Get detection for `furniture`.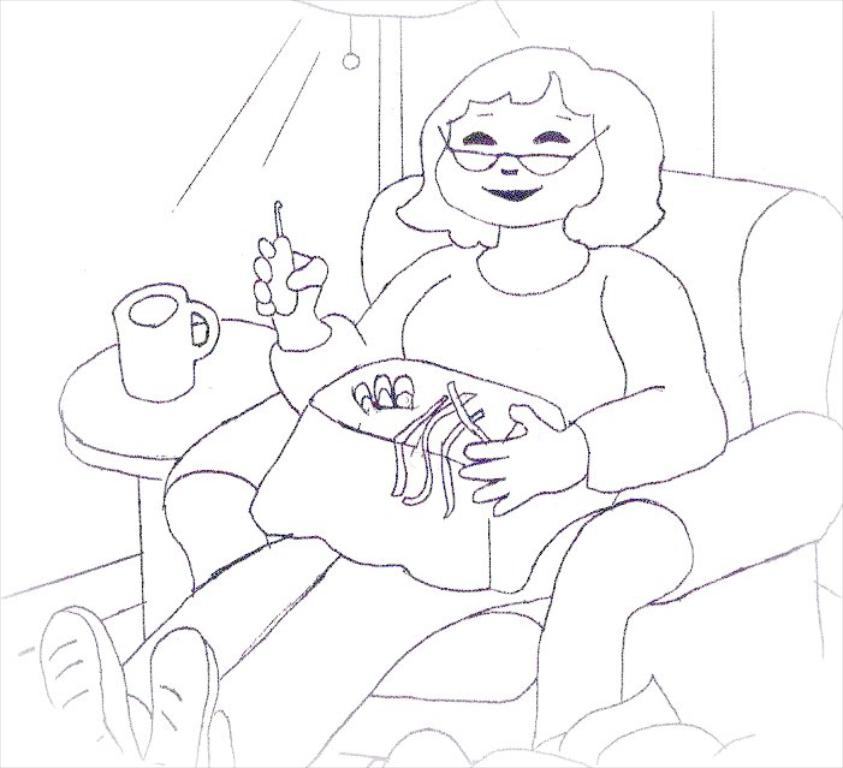
Detection: <region>49, 320, 281, 638</region>.
